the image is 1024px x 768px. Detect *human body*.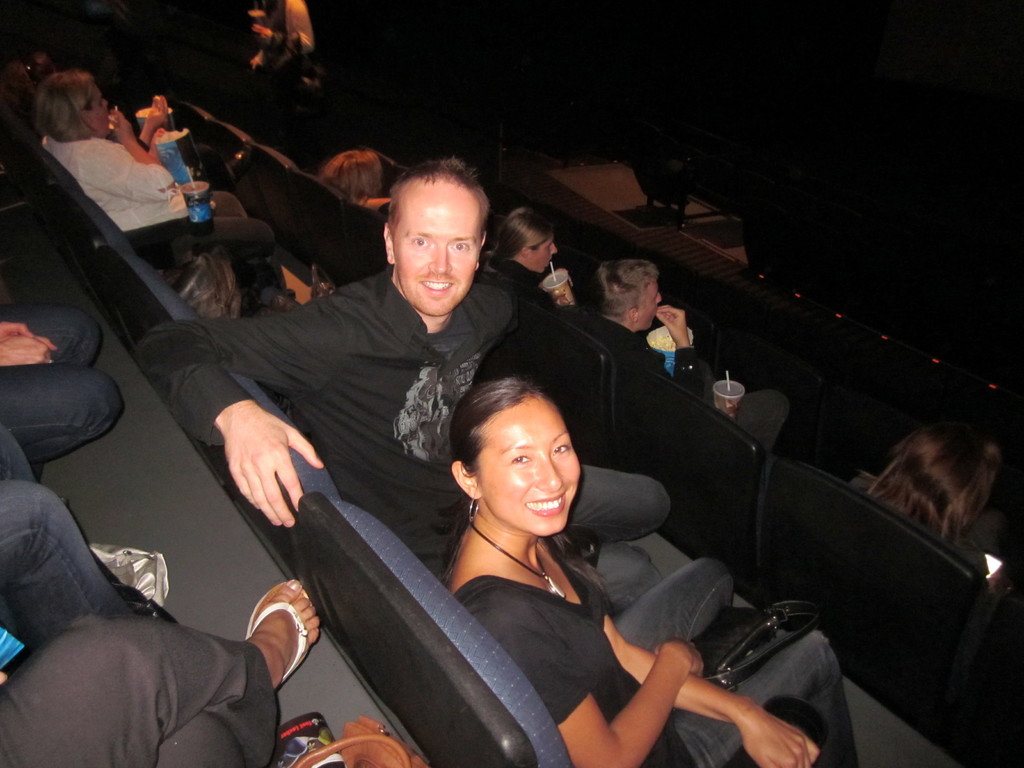
Detection: bbox=[352, 358, 741, 754].
